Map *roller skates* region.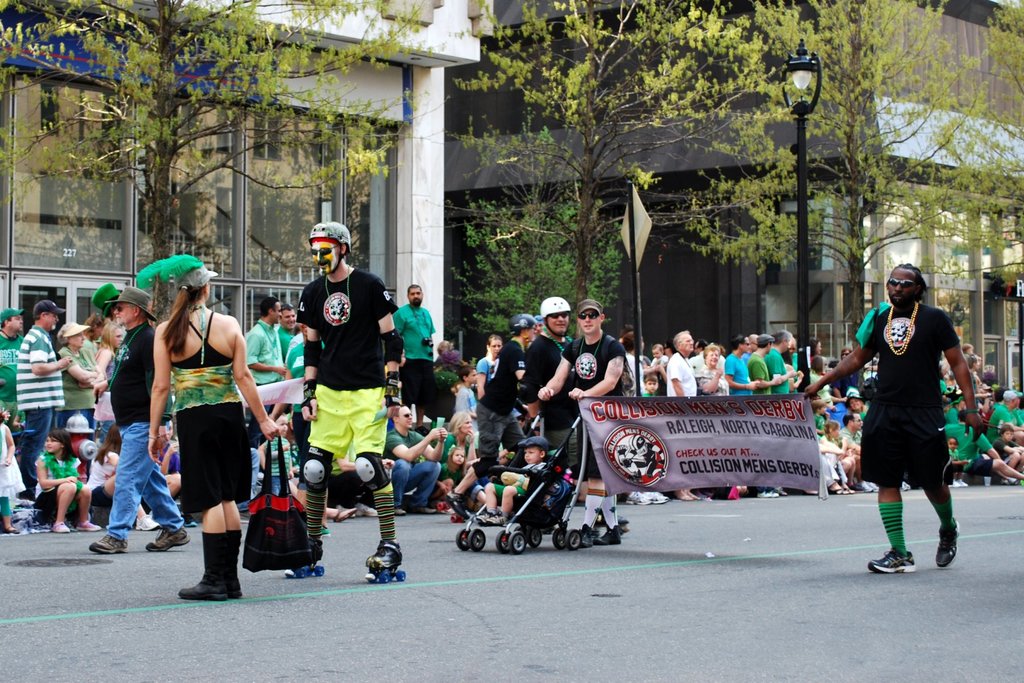
Mapped to box(436, 490, 469, 523).
